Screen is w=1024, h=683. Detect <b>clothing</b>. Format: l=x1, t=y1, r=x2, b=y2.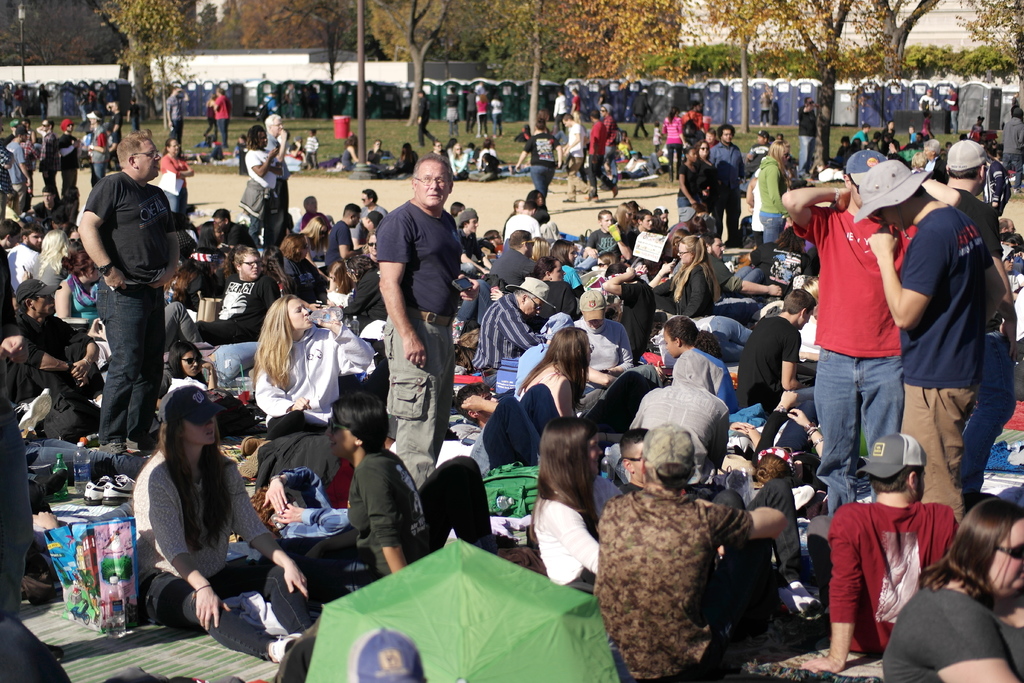
l=554, t=98, r=567, b=119.
